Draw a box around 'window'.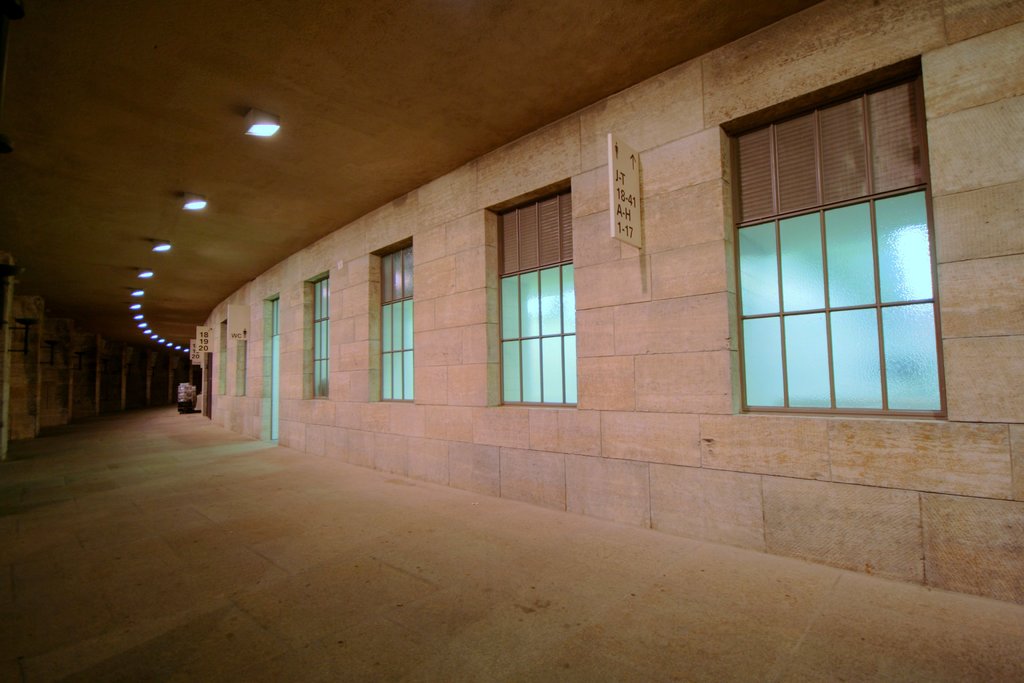
Rect(310, 273, 333, 397).
